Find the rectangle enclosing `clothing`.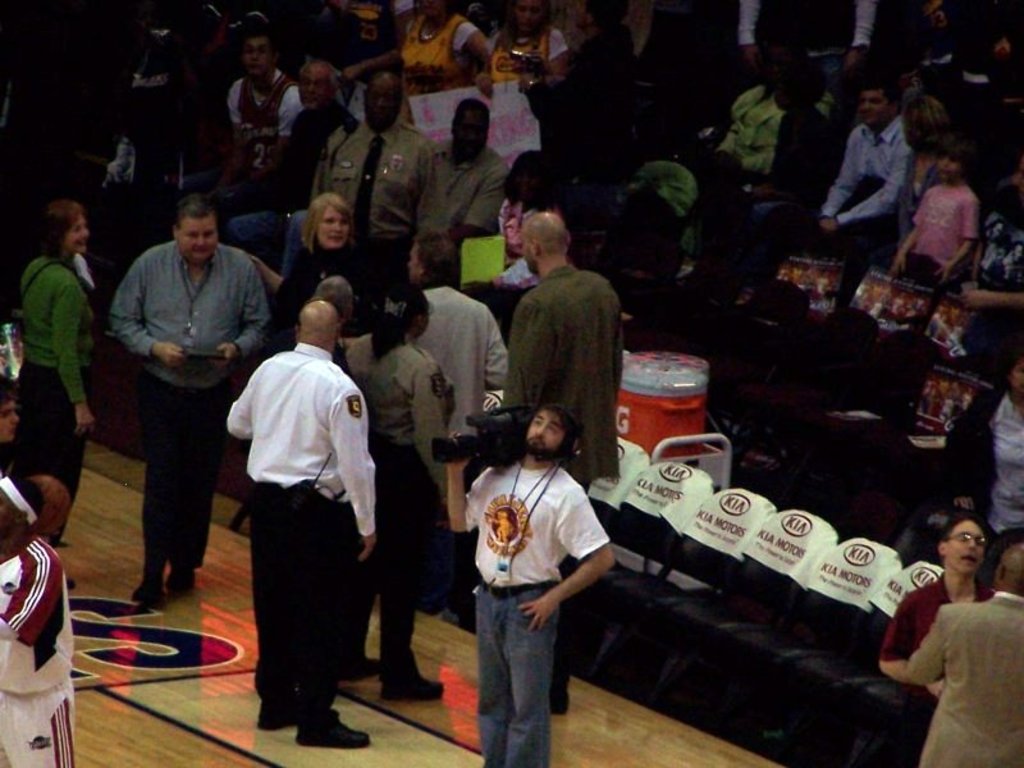
<box>740,0,877,82</box>.
